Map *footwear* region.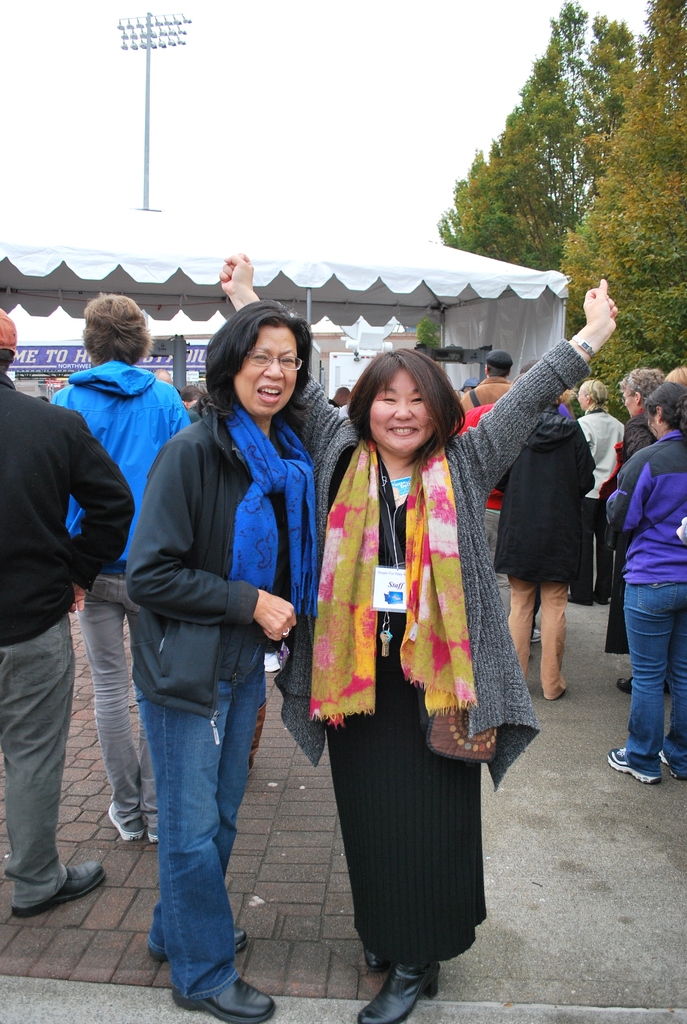
Mapped to (x1=606, y1=746, x2=661, y2=786).
